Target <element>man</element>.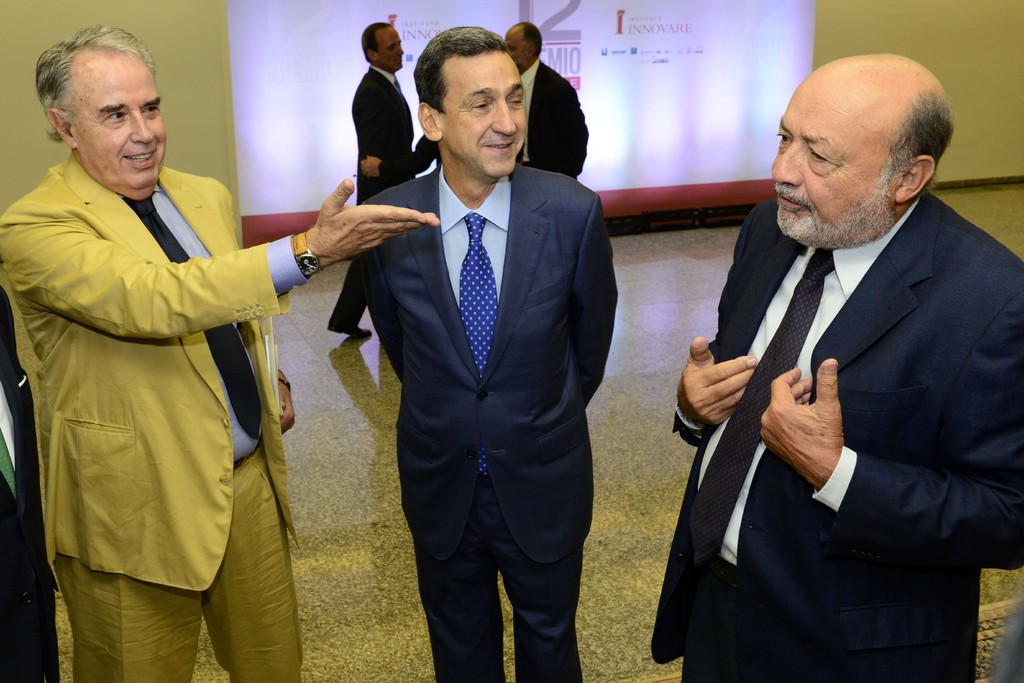
Target region: 659 47 1014 682.
